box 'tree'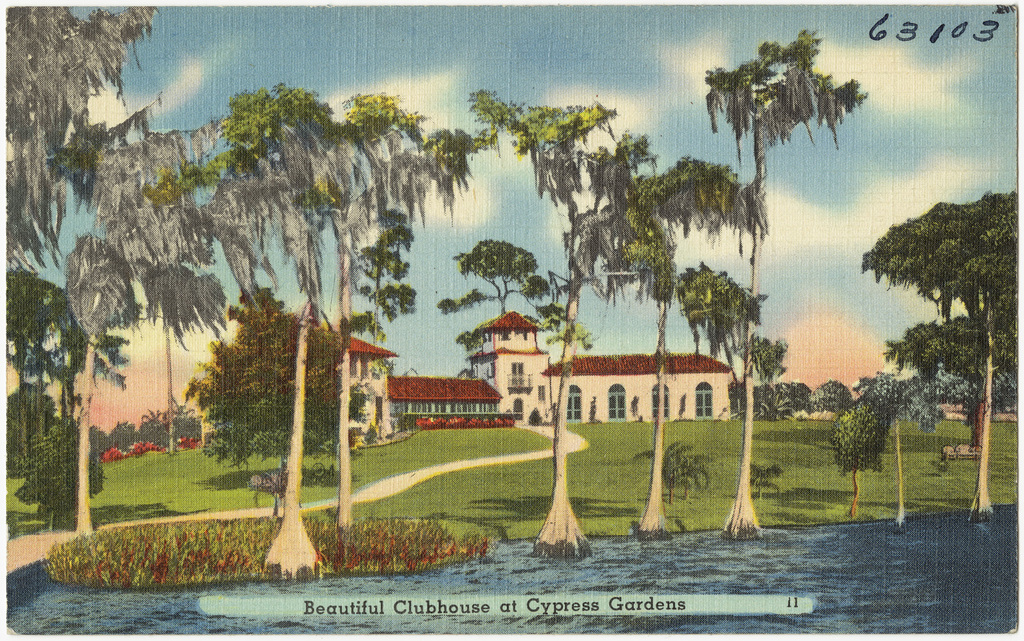
(755,331,784,384)
